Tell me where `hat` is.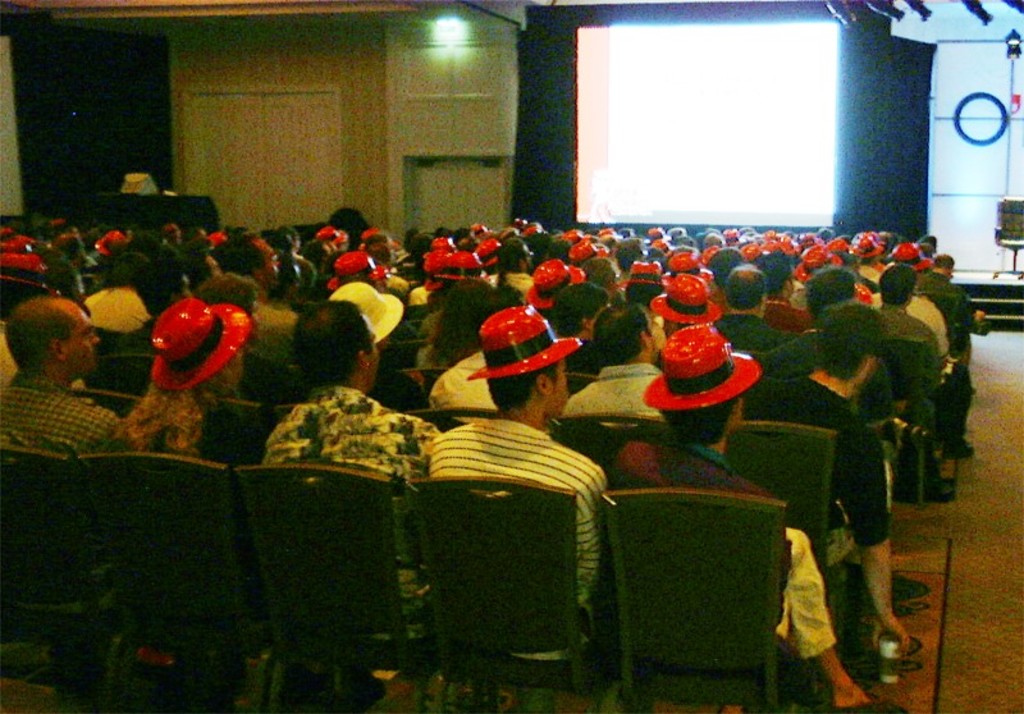
`hat` is at (x1=616, y1=261, x2=666, y2=287).
